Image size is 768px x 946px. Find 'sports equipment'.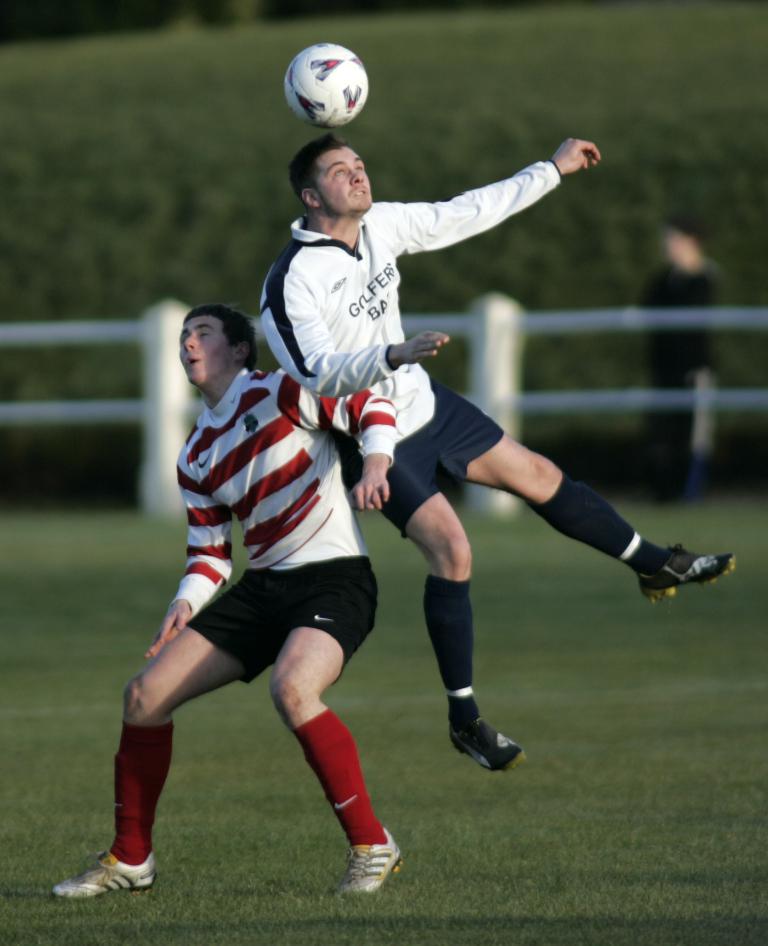
bbox(286, 41, 368, 129).
